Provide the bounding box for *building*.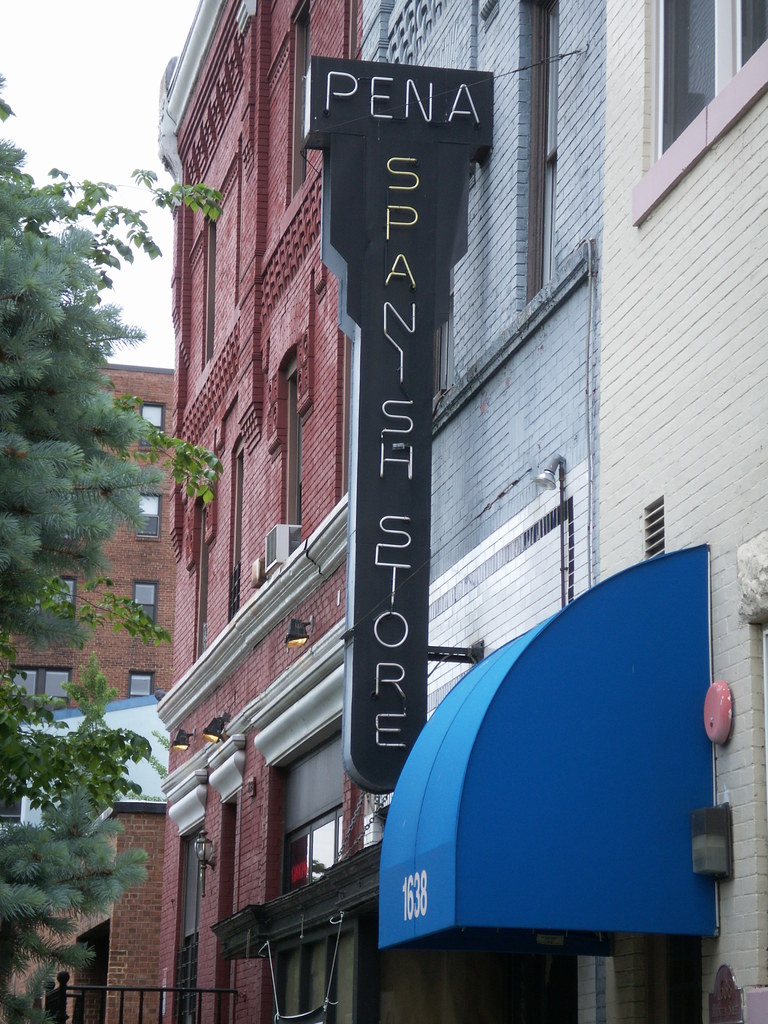
BBox(358, 0, 611, 1023).
